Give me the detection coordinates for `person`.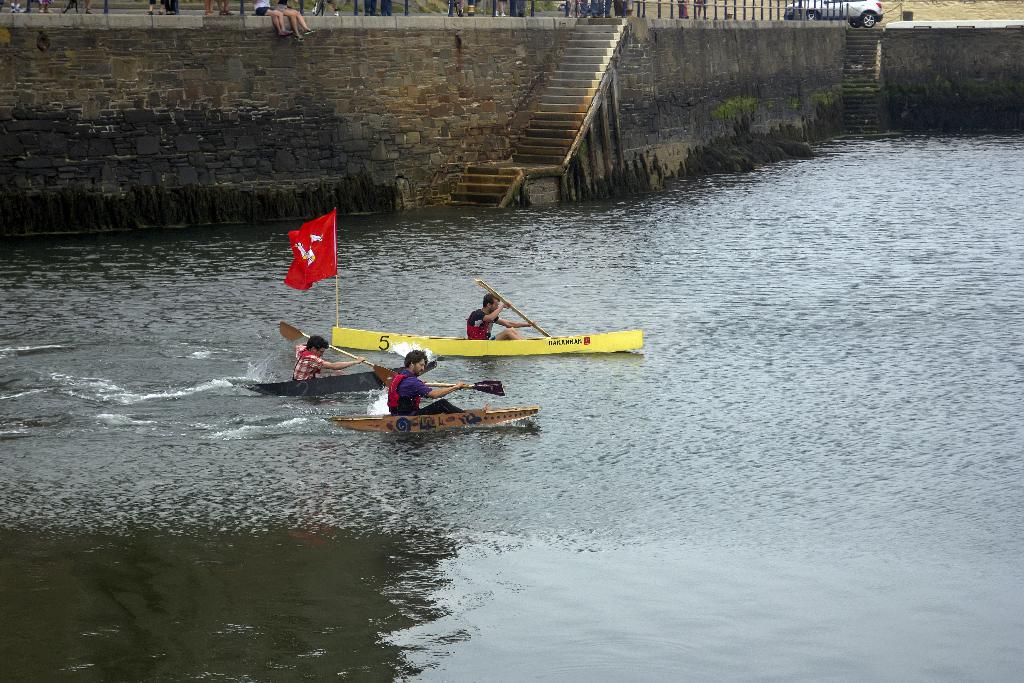
bbox=[384, 350, 488, 416].
